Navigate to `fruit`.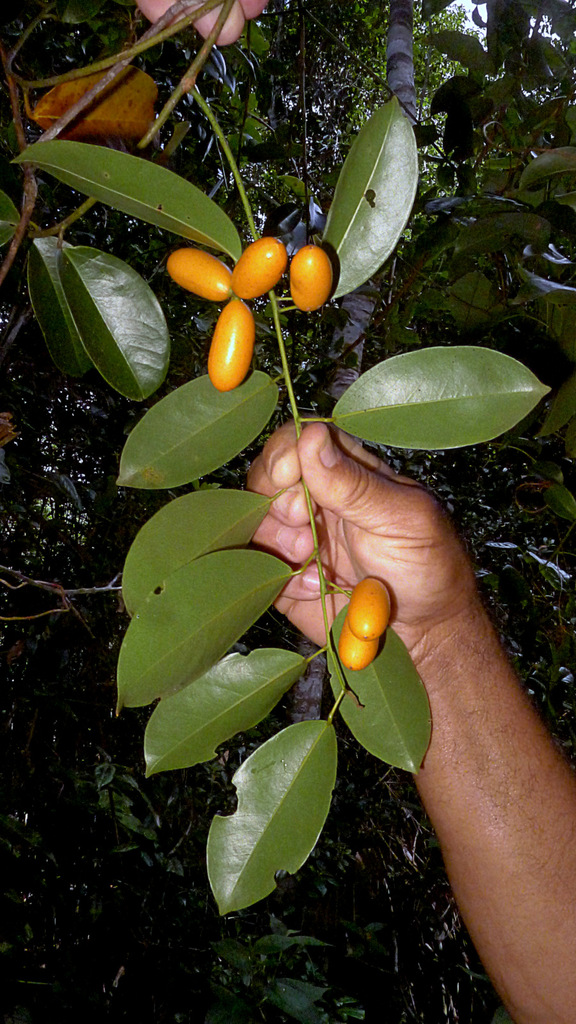
Navigation target: (x1=204, y1=295, x2=255, y2=391).
